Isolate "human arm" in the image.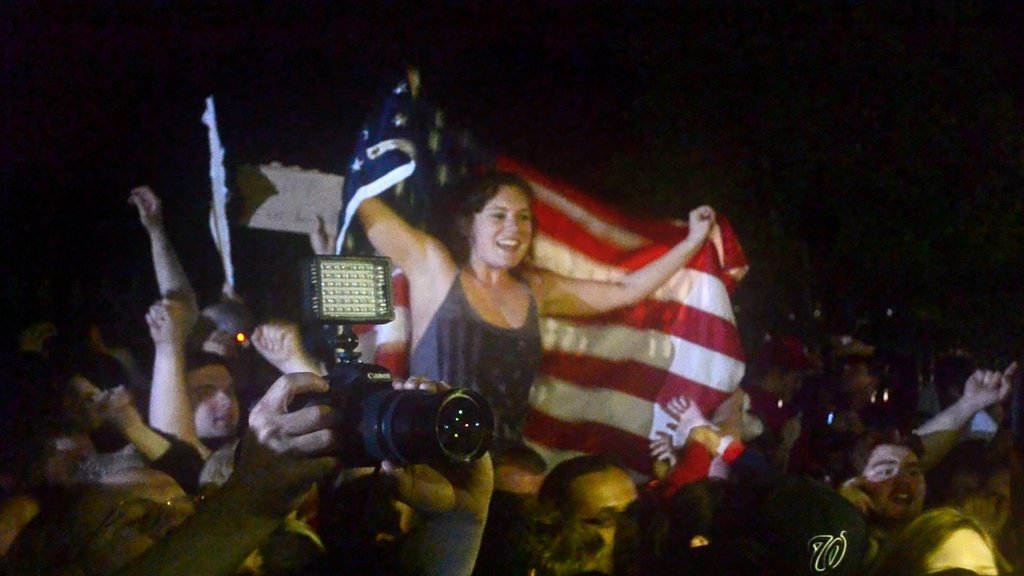
Isolated region: [131, 362, 340, 575].
